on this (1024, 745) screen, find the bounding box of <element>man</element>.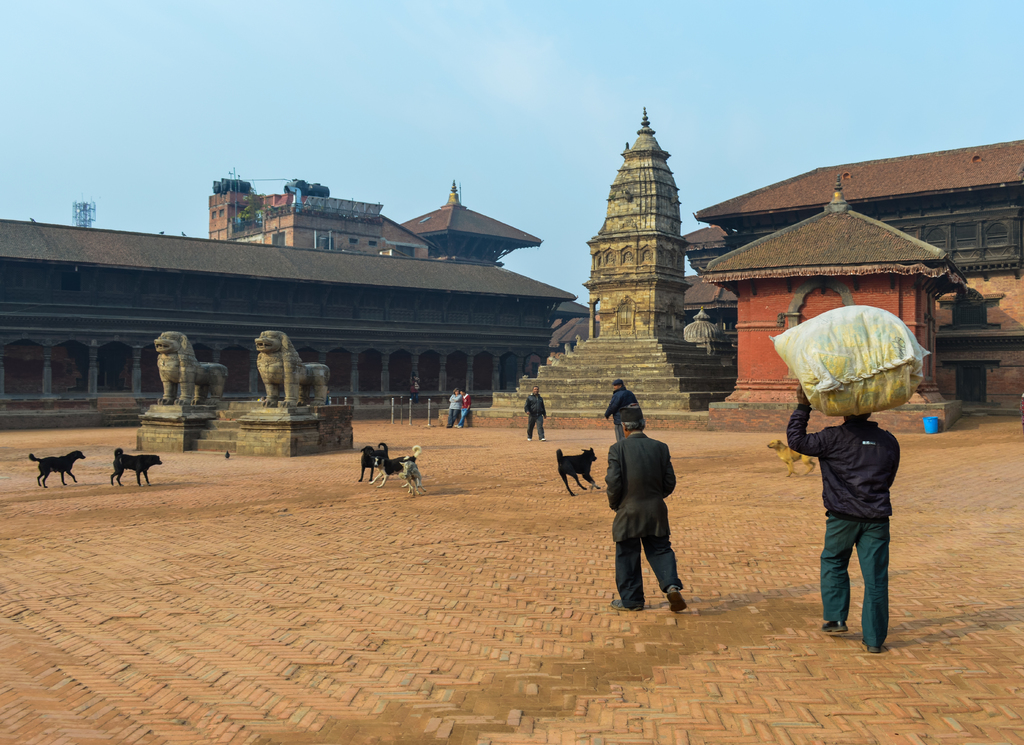
Bounding box: {"left": 610, "top": 405, "right": 690, "bottom": 611}.
